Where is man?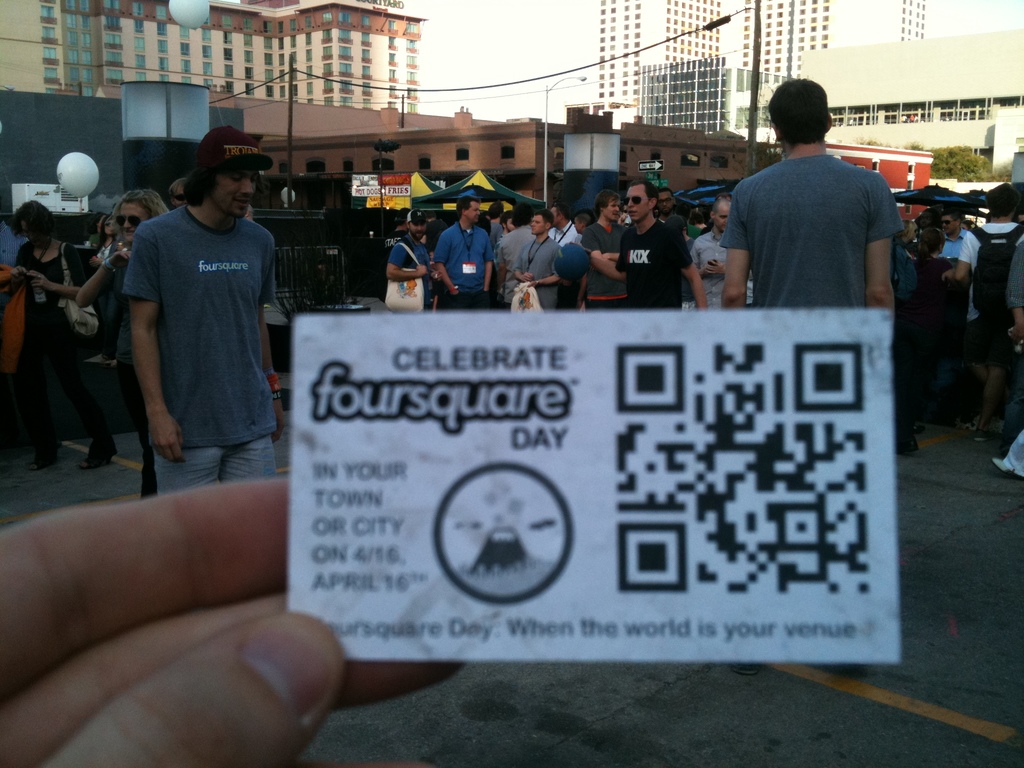
left=515, top=211, right=559, bottom=312.
